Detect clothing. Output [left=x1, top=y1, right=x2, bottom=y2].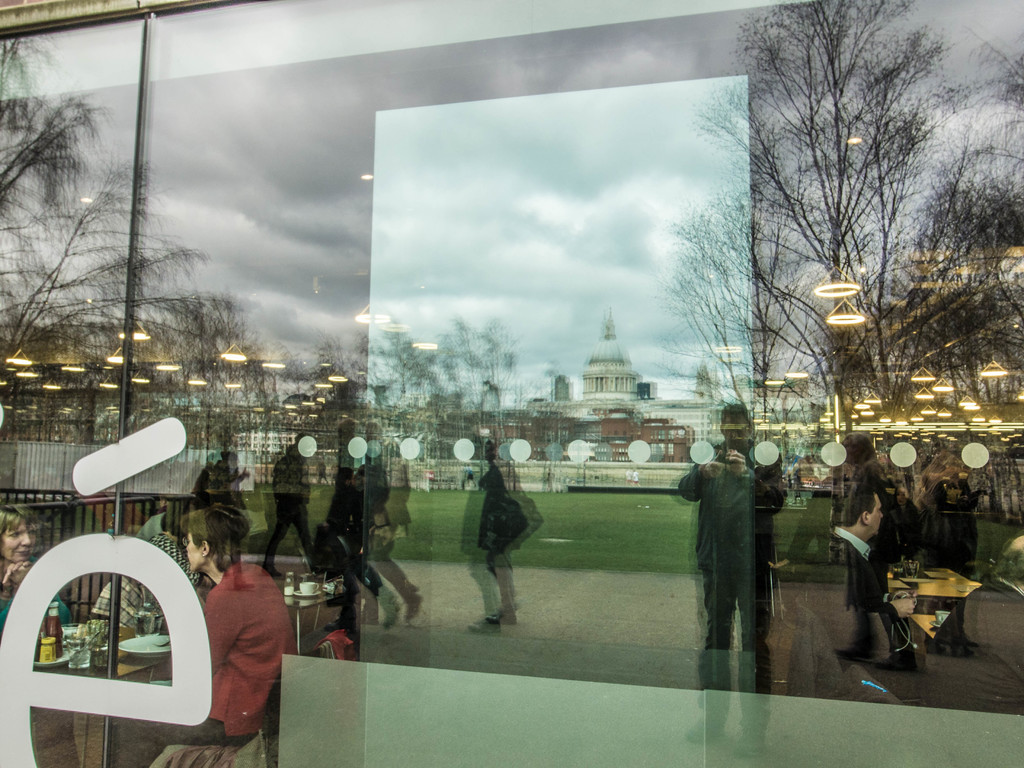
[left=0, top=591, right=72, bottom=630].
